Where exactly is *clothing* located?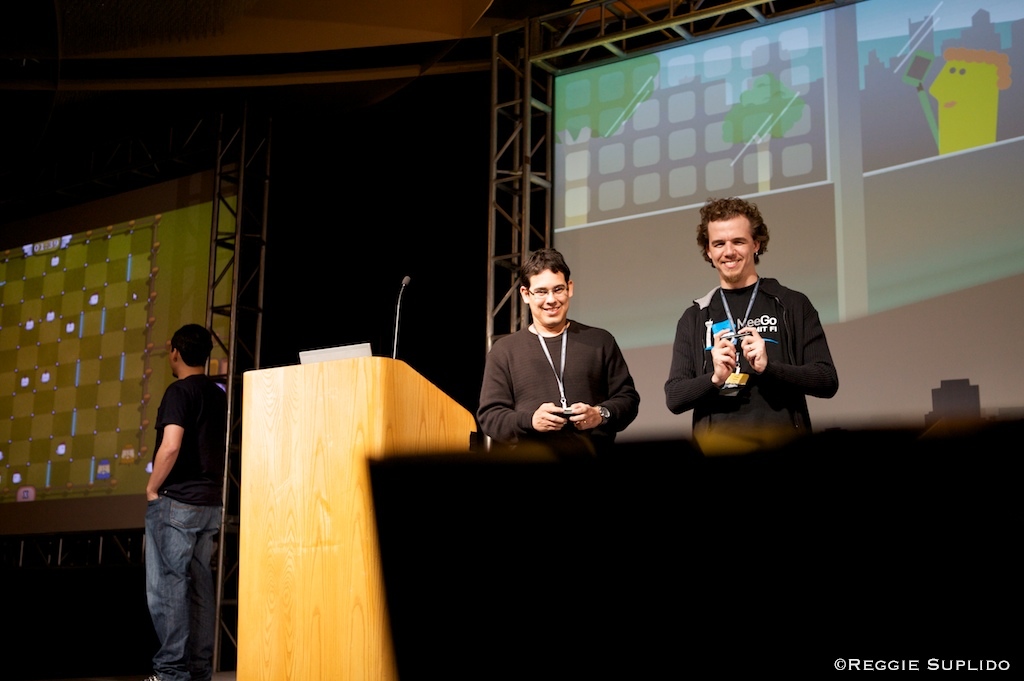
Its bounding box is locate(144, 371, 231, 680).
